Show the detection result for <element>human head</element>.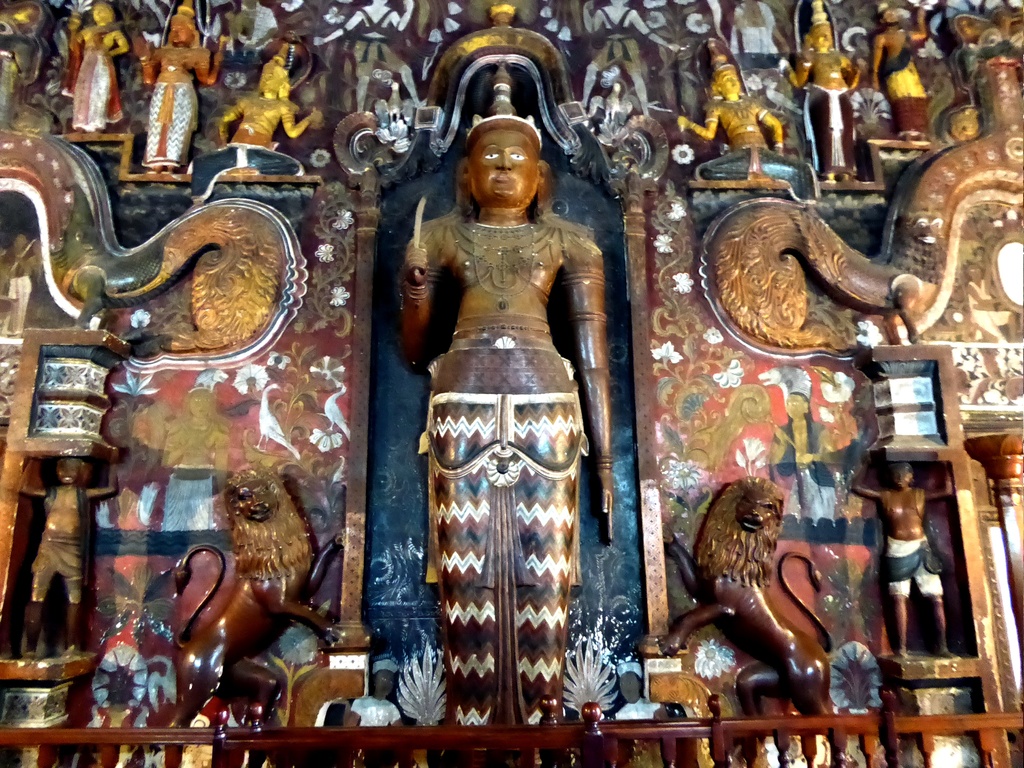
bbox=(90, 0, 107, 24).
